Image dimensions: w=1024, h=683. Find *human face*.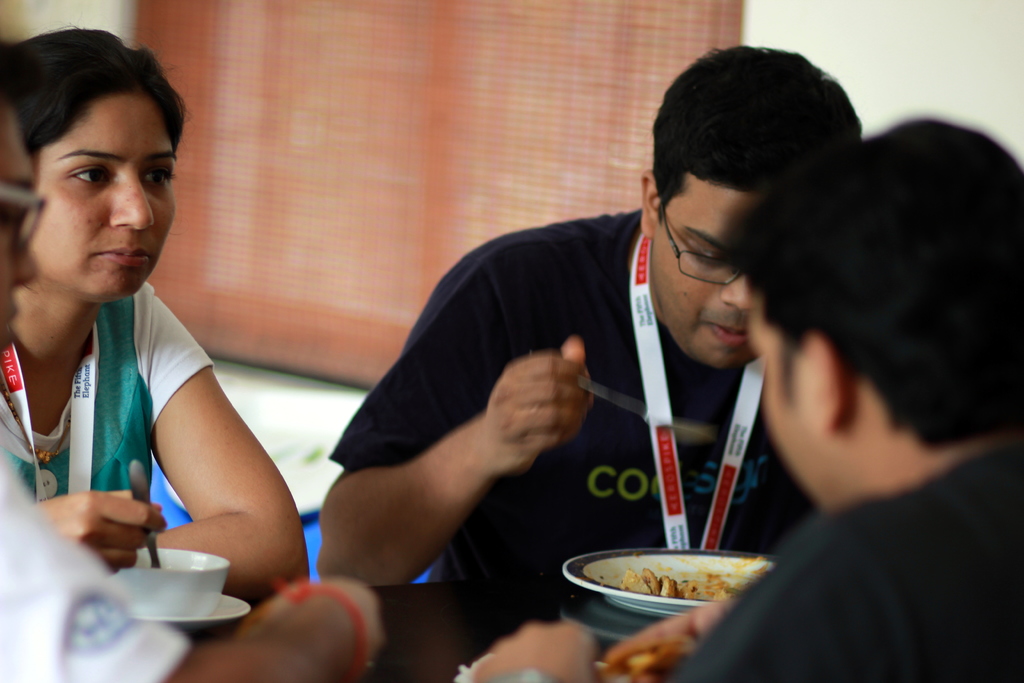
box(658, 179, 754, 372).
